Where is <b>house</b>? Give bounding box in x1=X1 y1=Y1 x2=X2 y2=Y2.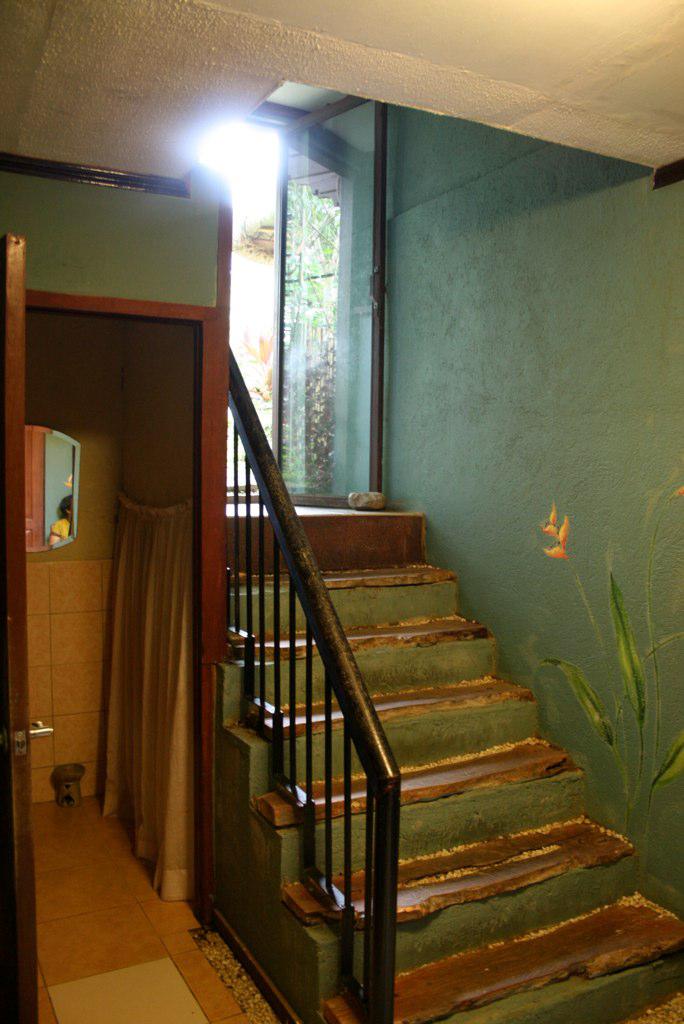
x1=0 y1=0 x2=623 y2=999.
